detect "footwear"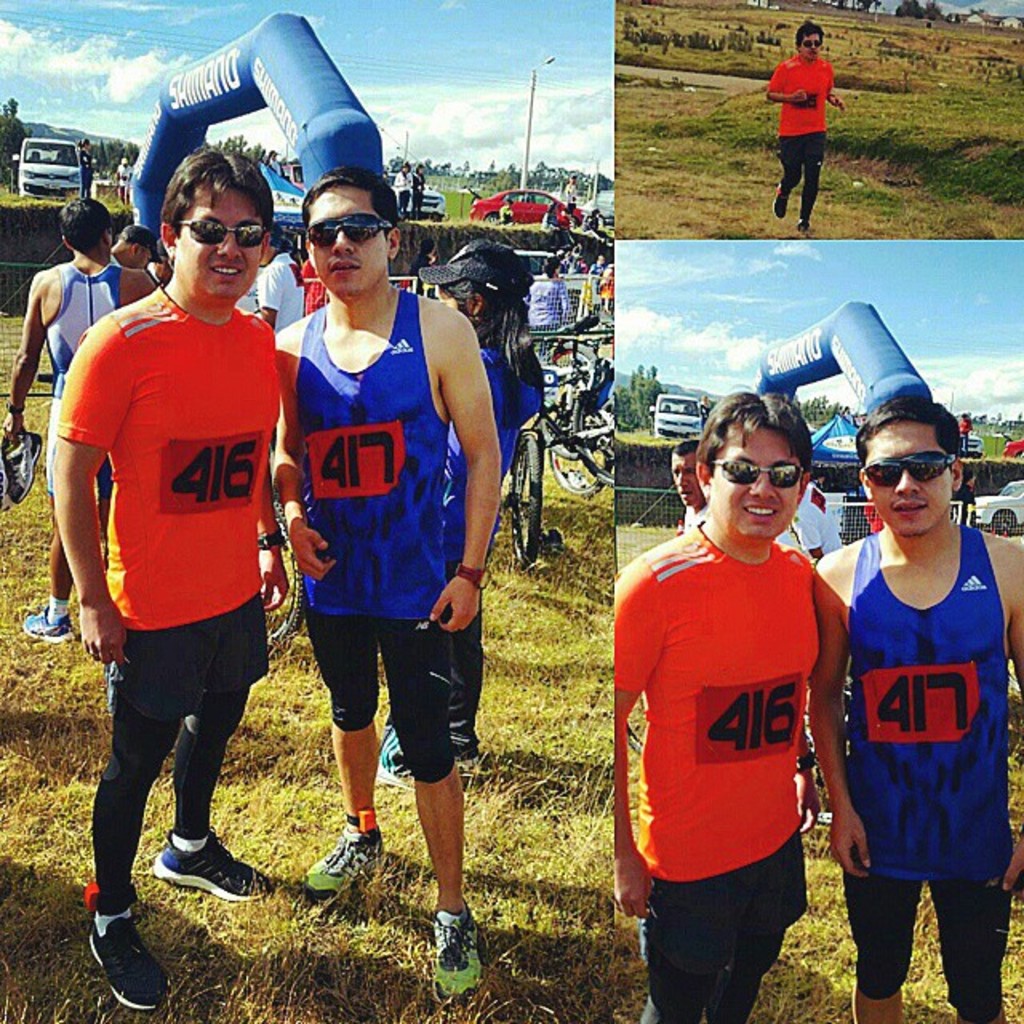
{"left": 5, "top": 432, "right": 38, "bottom": 502}
